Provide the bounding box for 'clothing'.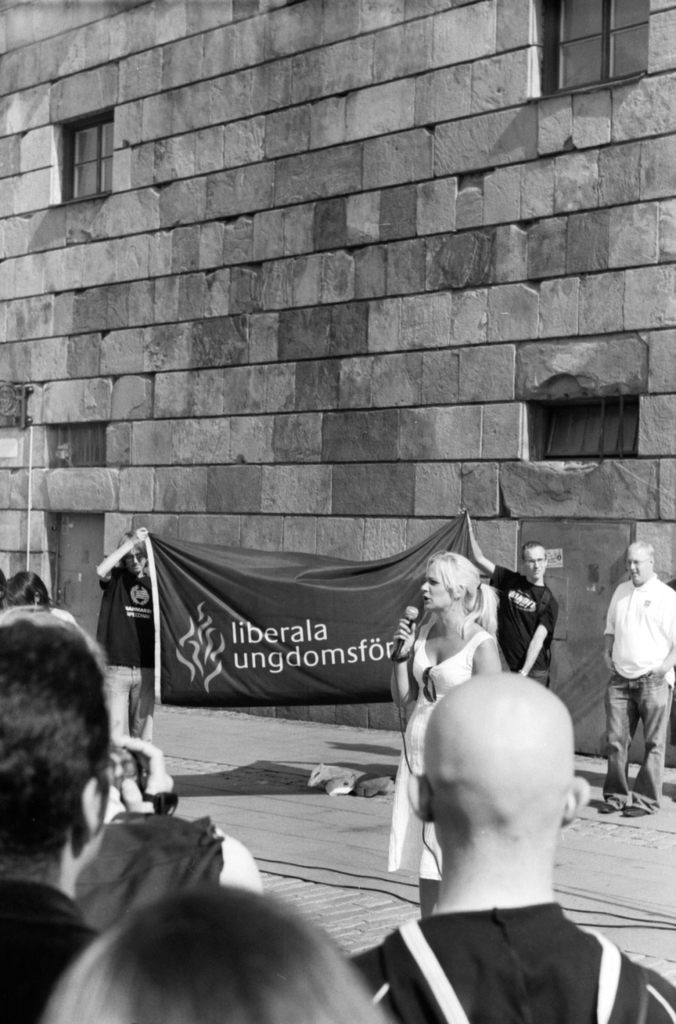
[left=495, top=565, right=560, bottom=681].
